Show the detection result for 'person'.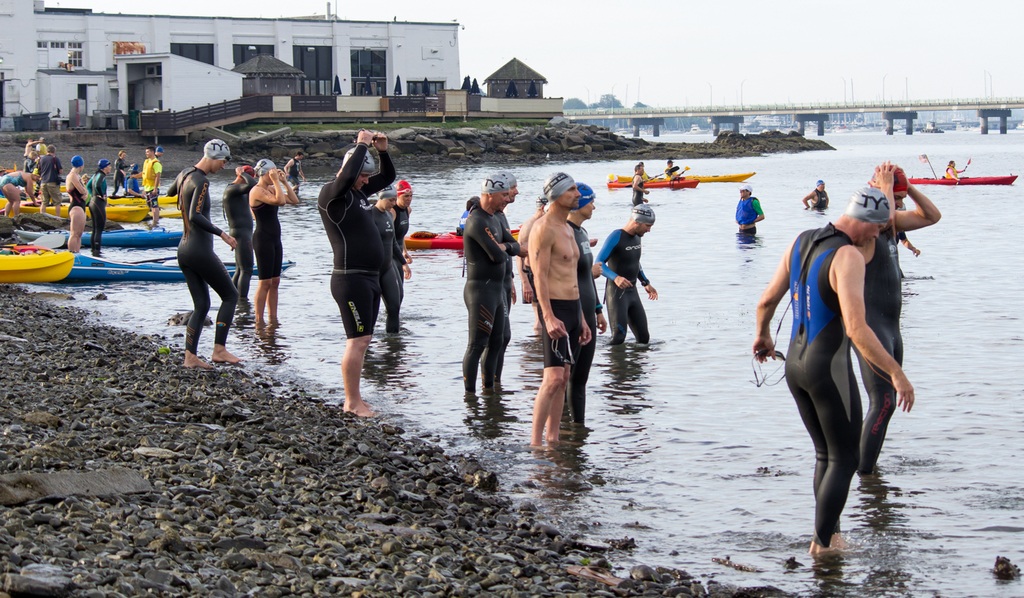
detection(666, 158, 684, 181).
